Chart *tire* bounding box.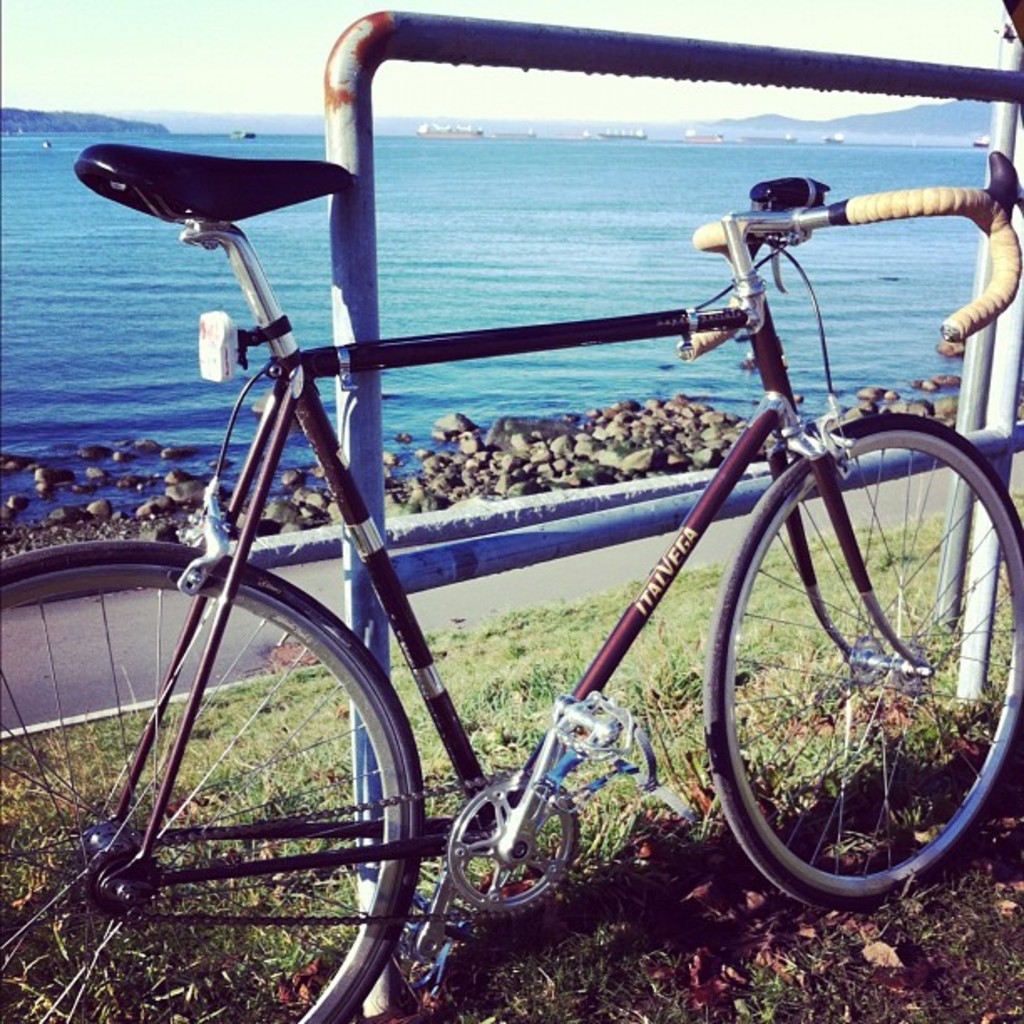
Charted: (x1=706, y1=412, x2=1022, y2=910).
